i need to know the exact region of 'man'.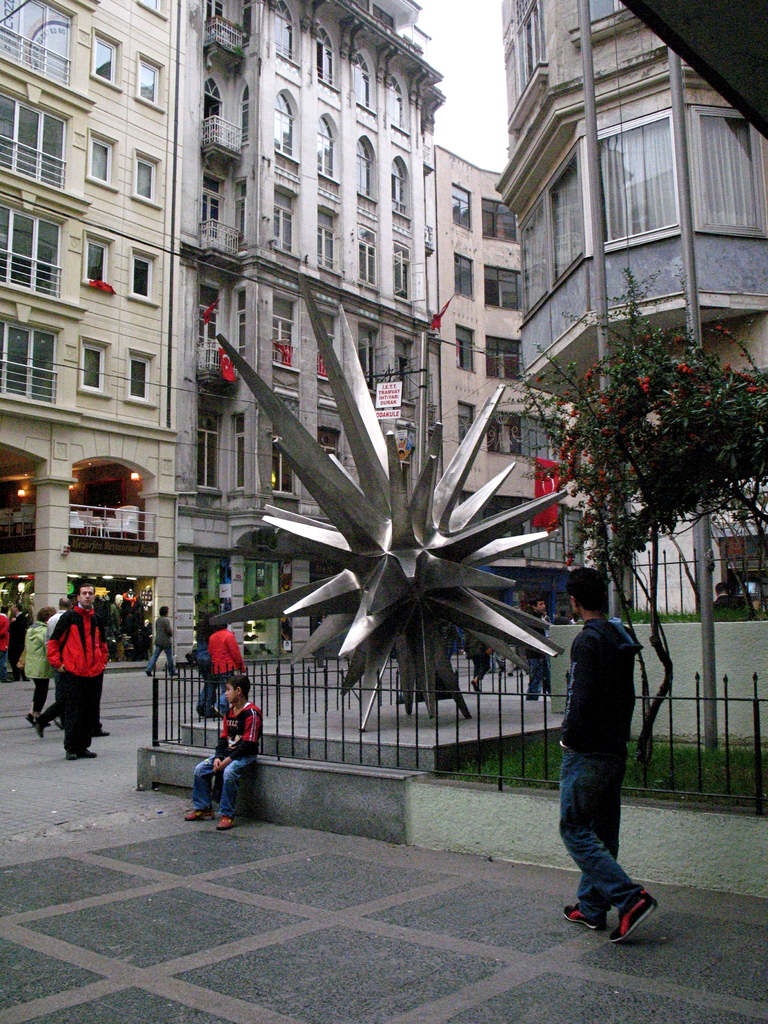
Region: region(7, 605, 33, 682).
